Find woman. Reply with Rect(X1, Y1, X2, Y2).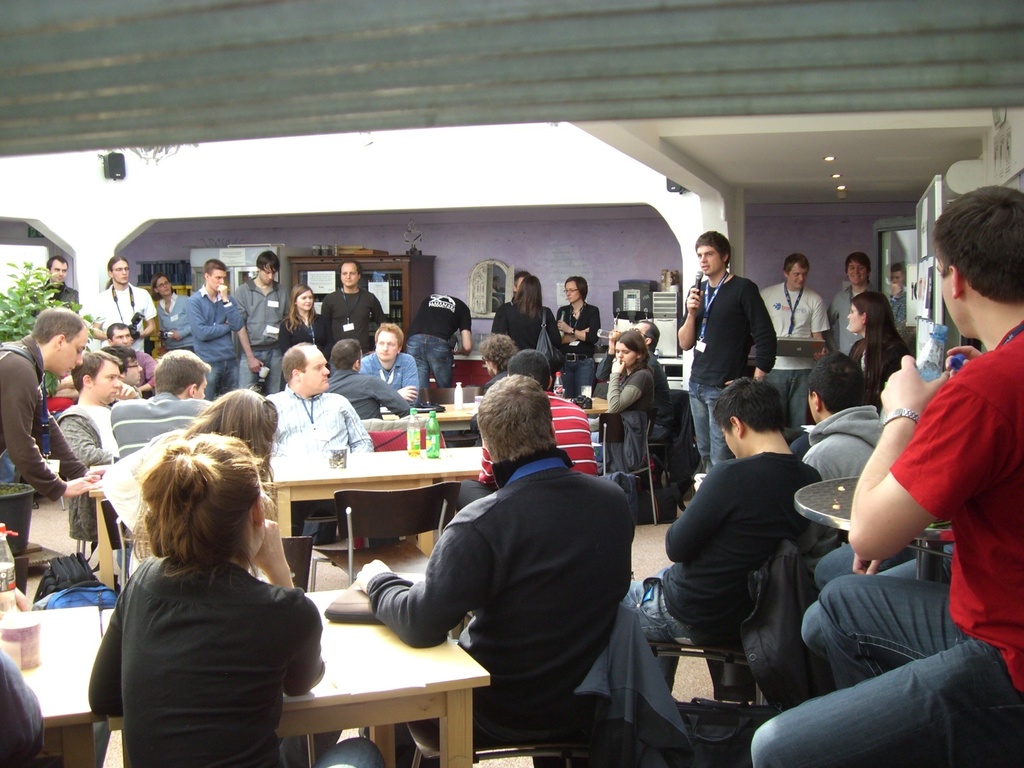
Rect(98, 384, 282, 584).
